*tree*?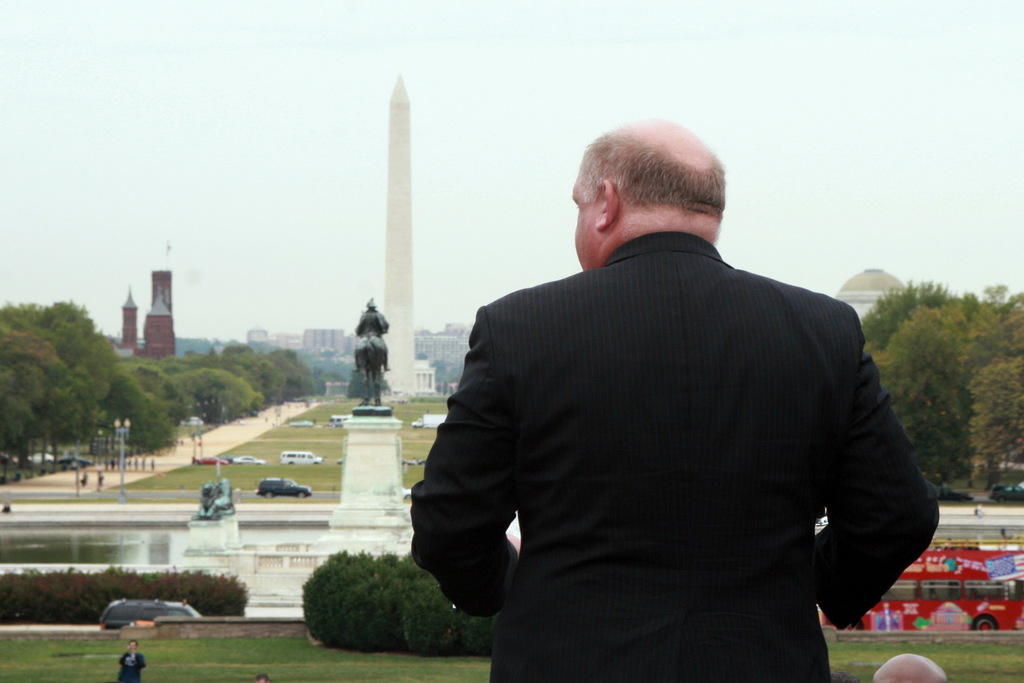
858/269/956/349
